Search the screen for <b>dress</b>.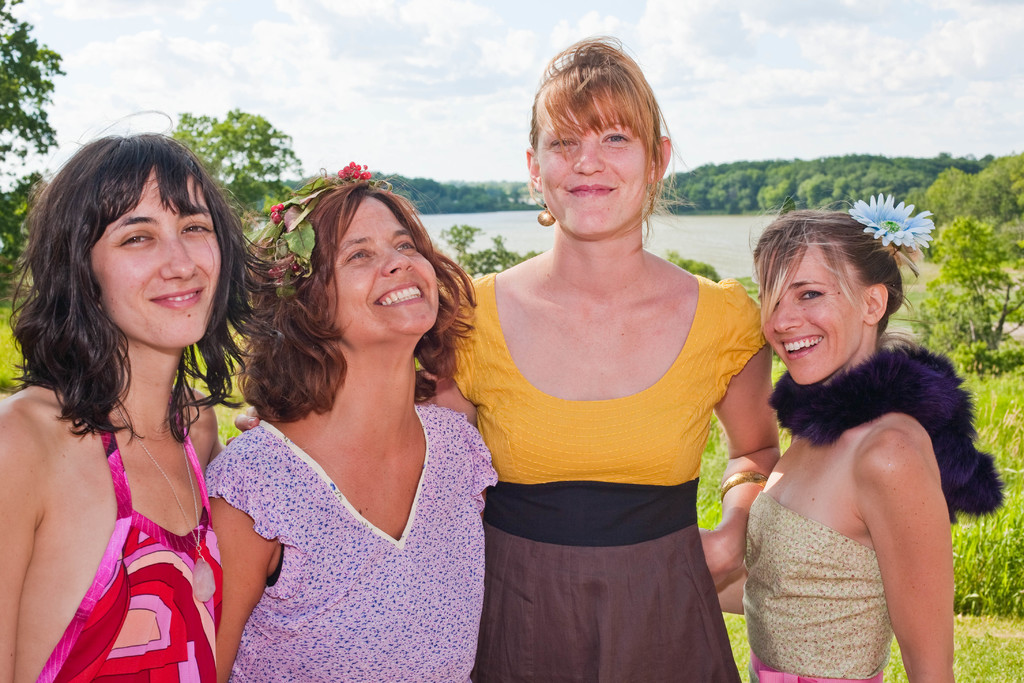
Found at left=225, top=403, right=495, bottom=682.
